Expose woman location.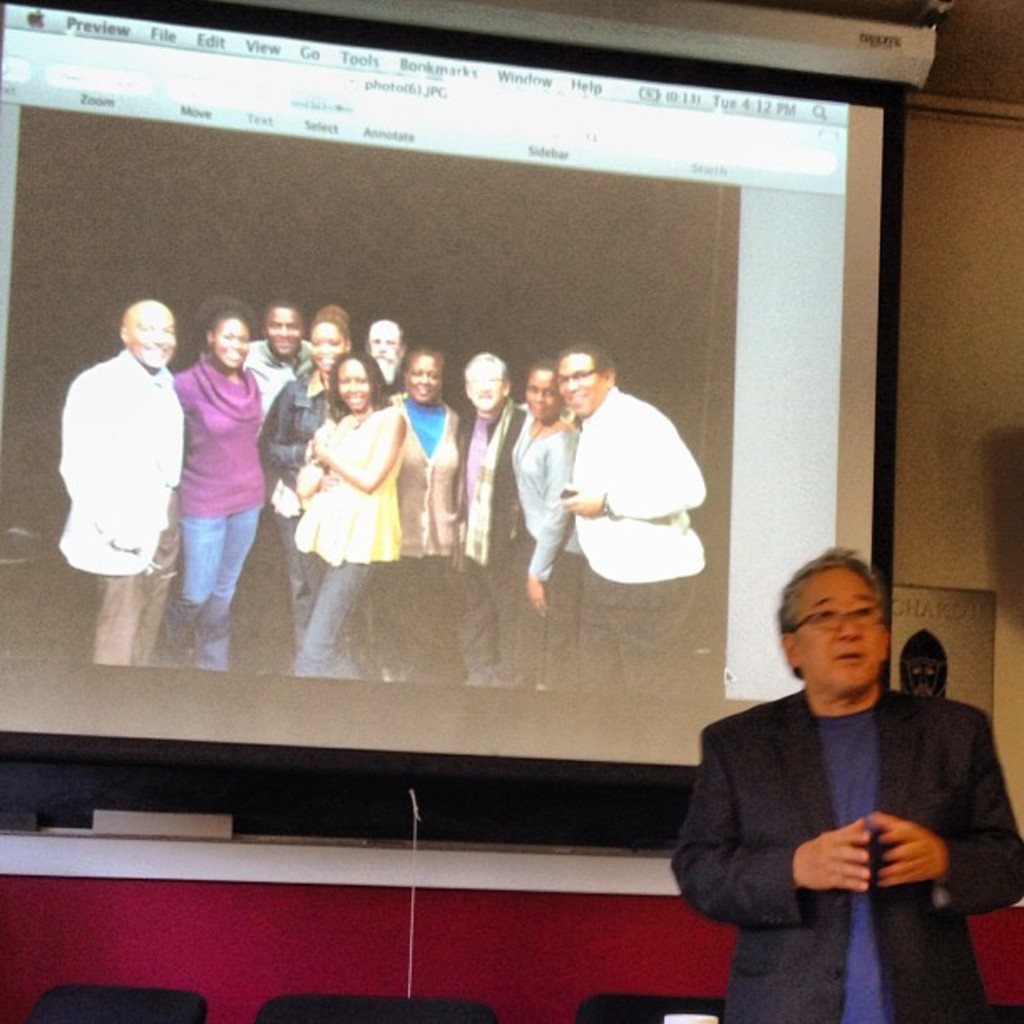
Exposed at (507, 356, 579, 698).
